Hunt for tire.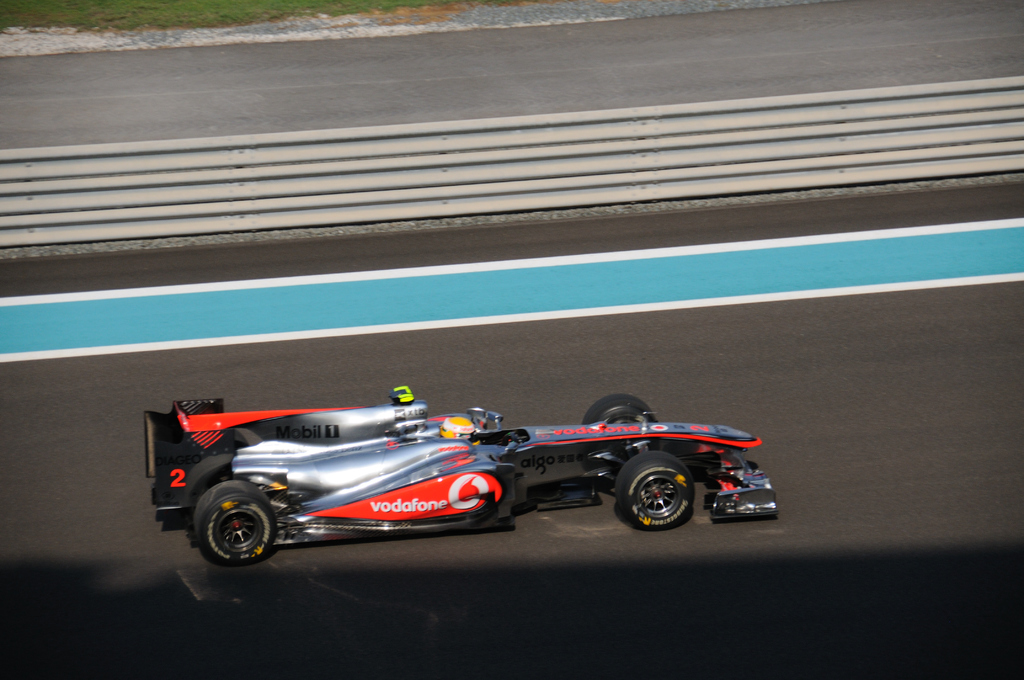
Hunted down at (584, 396, 656, 423).
